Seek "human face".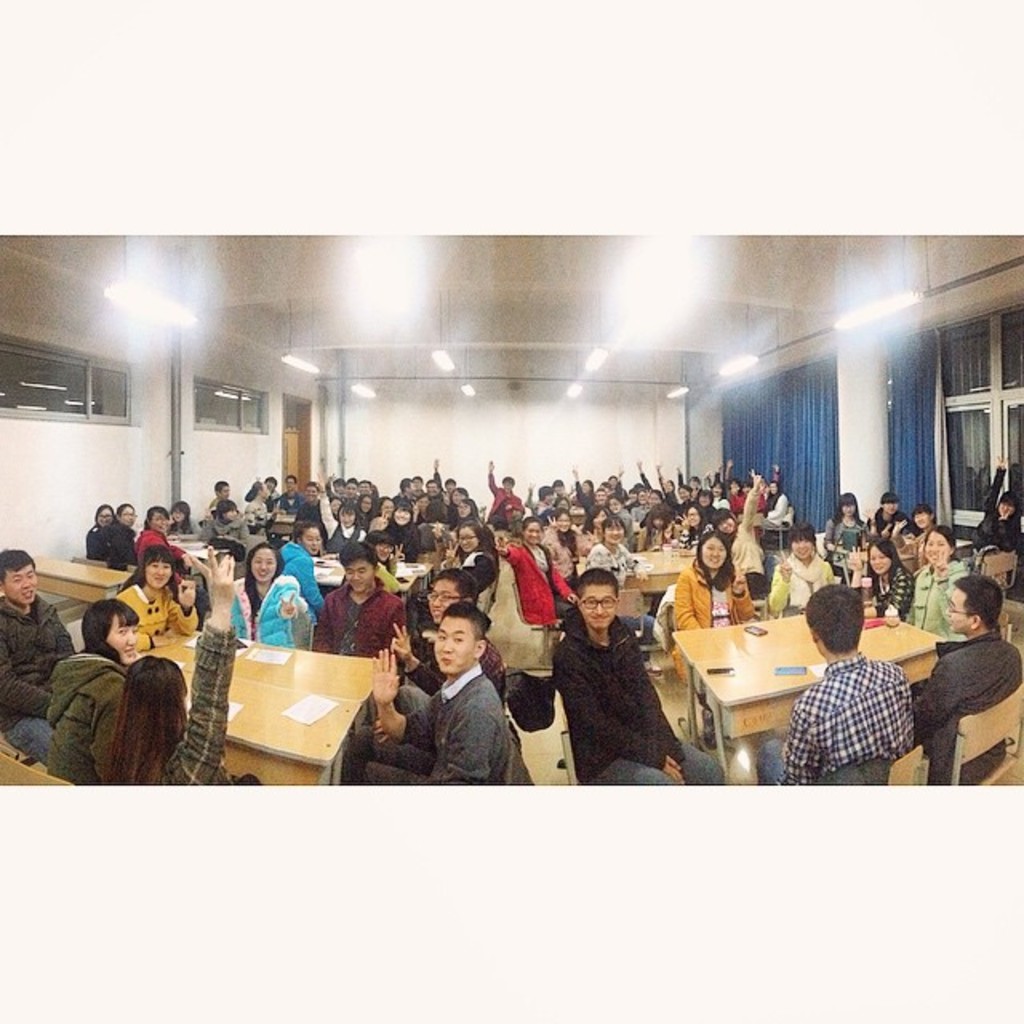
[552, 483, 565, 496].
